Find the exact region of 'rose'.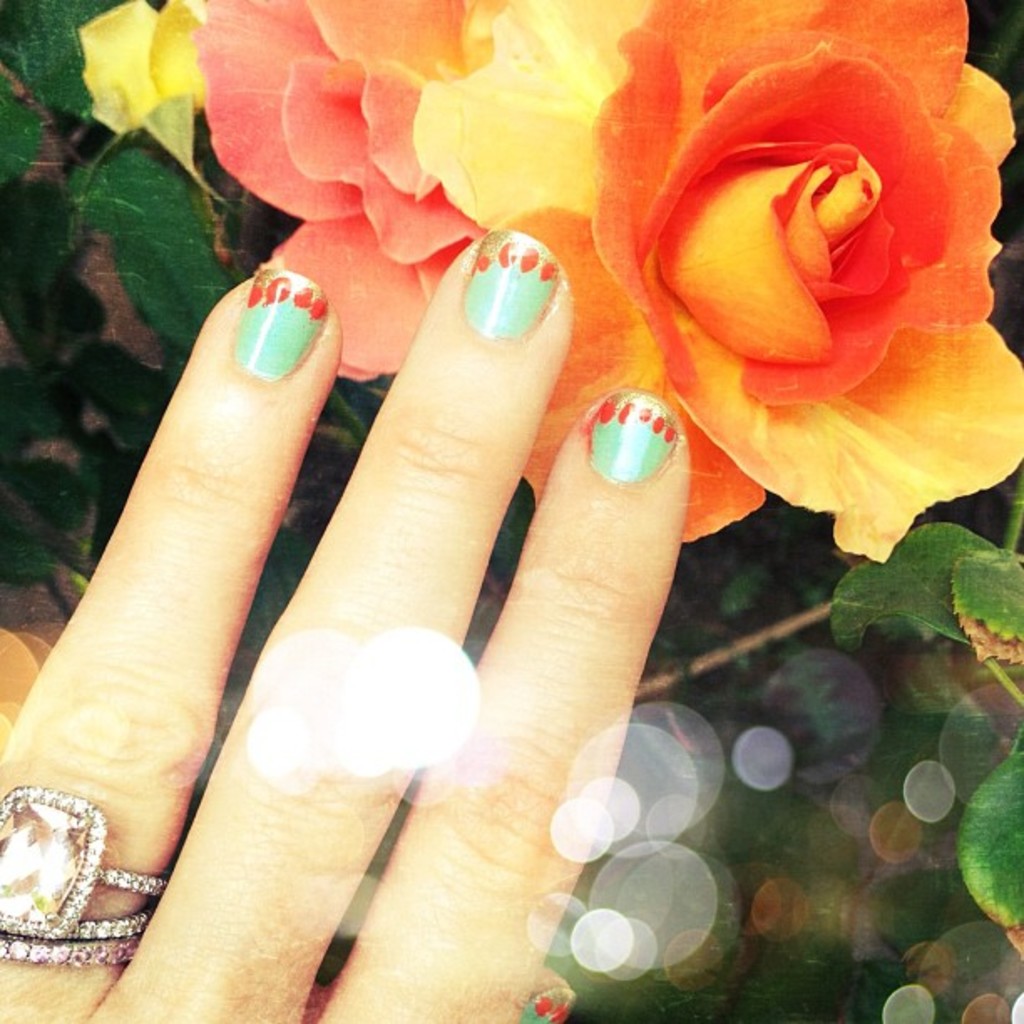
Exact region: 204:0:490:380.
